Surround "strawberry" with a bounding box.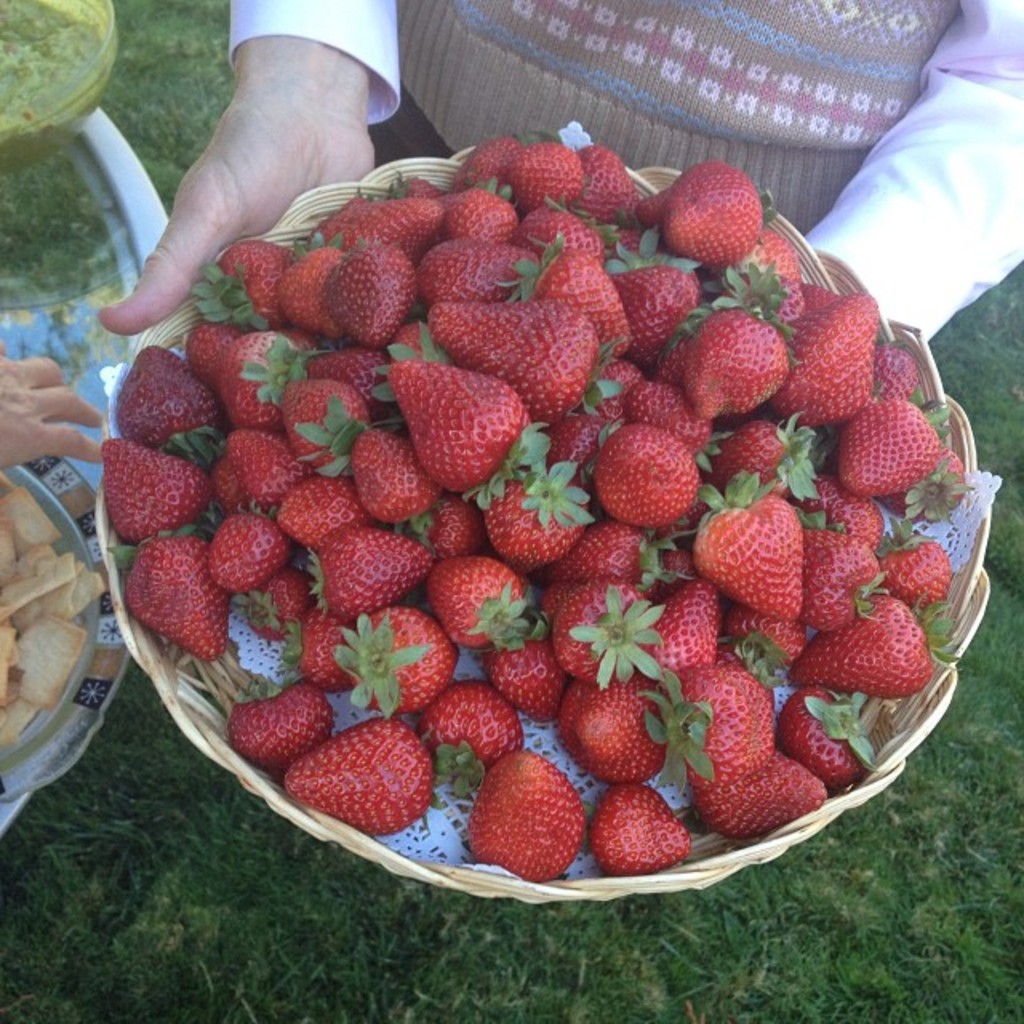
[x1=186, y1=326, x2=254, y2=387].
